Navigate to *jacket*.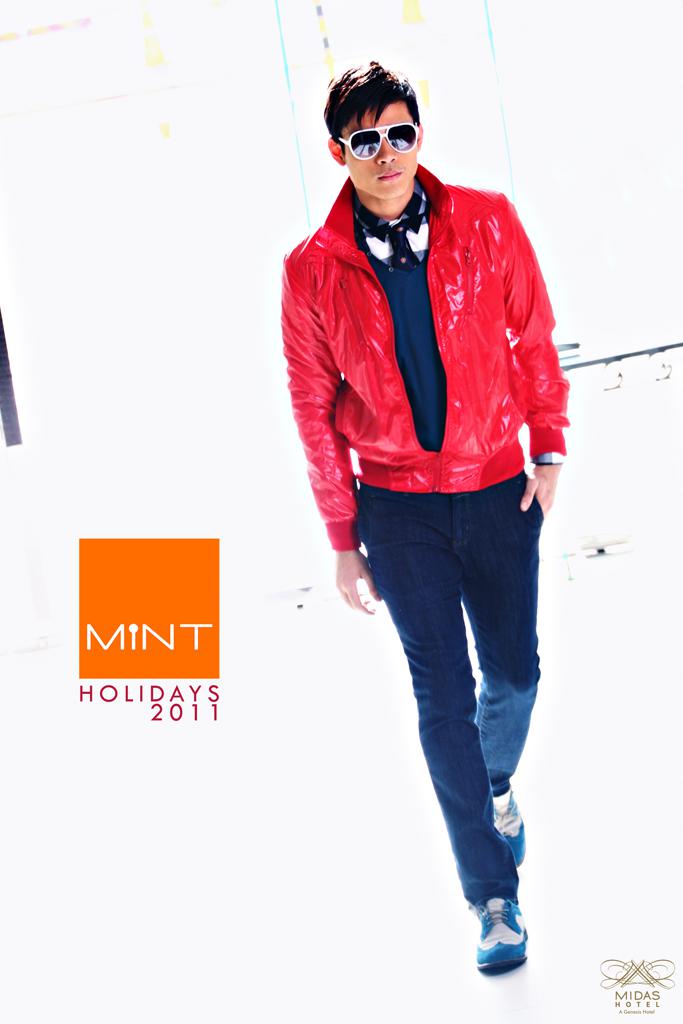
Navigation target: bbox=[262, 111, 565, 487].
